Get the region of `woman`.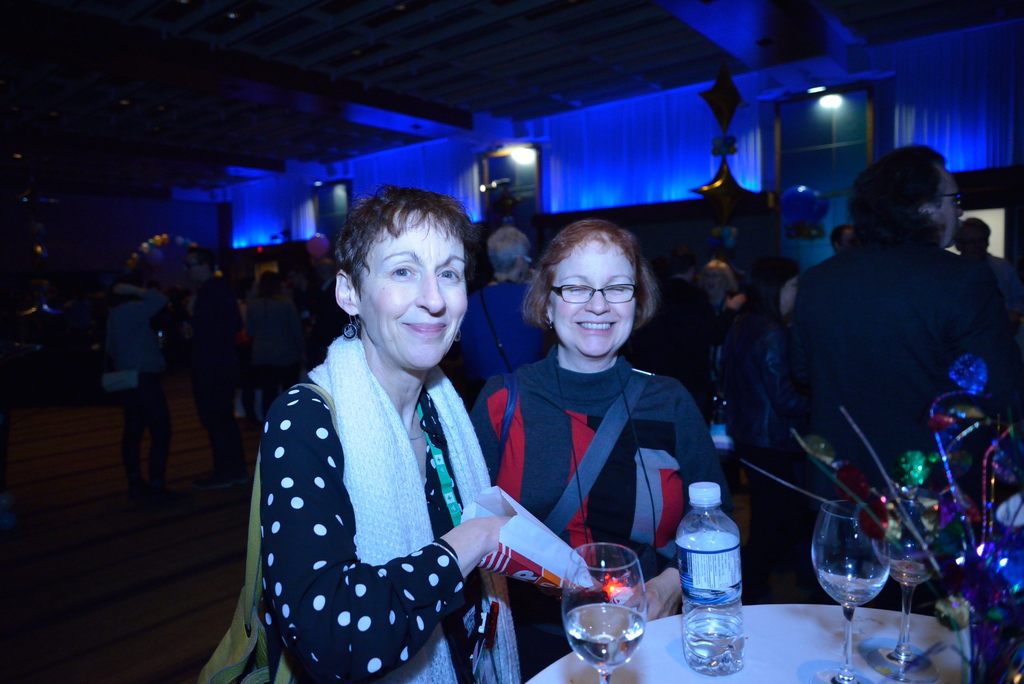
left=231, top=183, right=559, bottom=683.
